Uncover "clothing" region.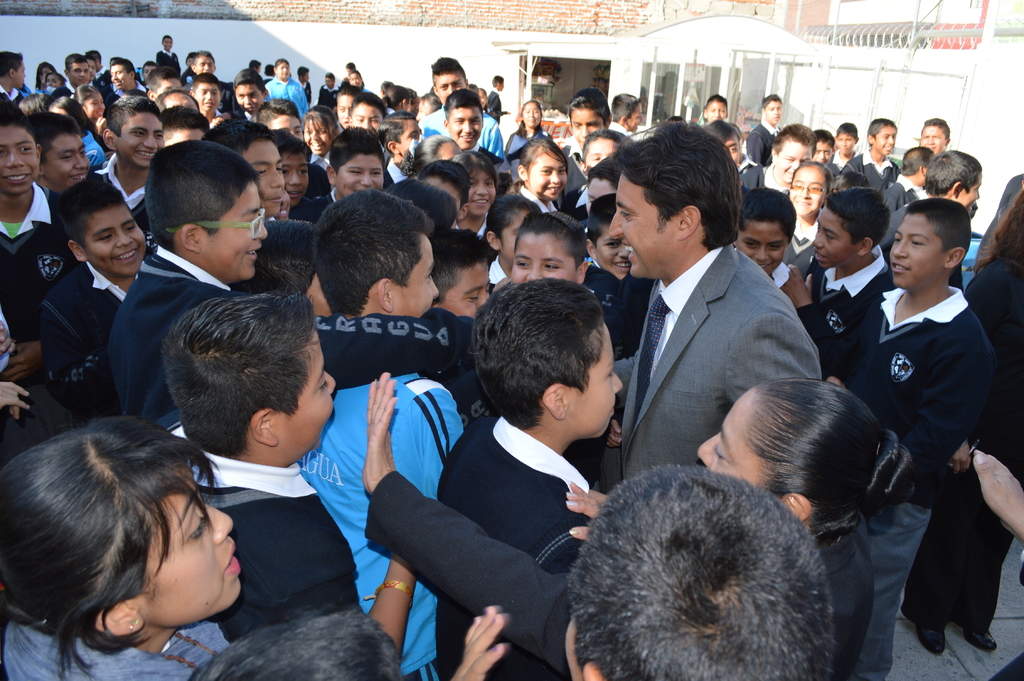
Uncovered: x1=599 y1=245 x2=823 y2=492.
